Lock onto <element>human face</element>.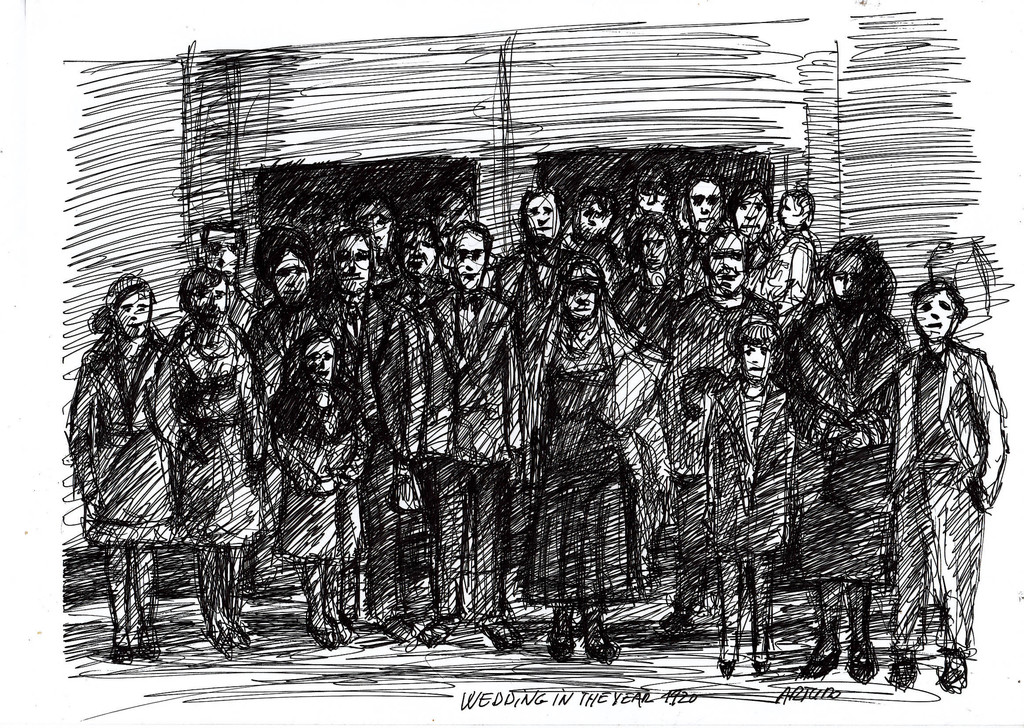
Locked: BBox(744, 347, 770, 379).
